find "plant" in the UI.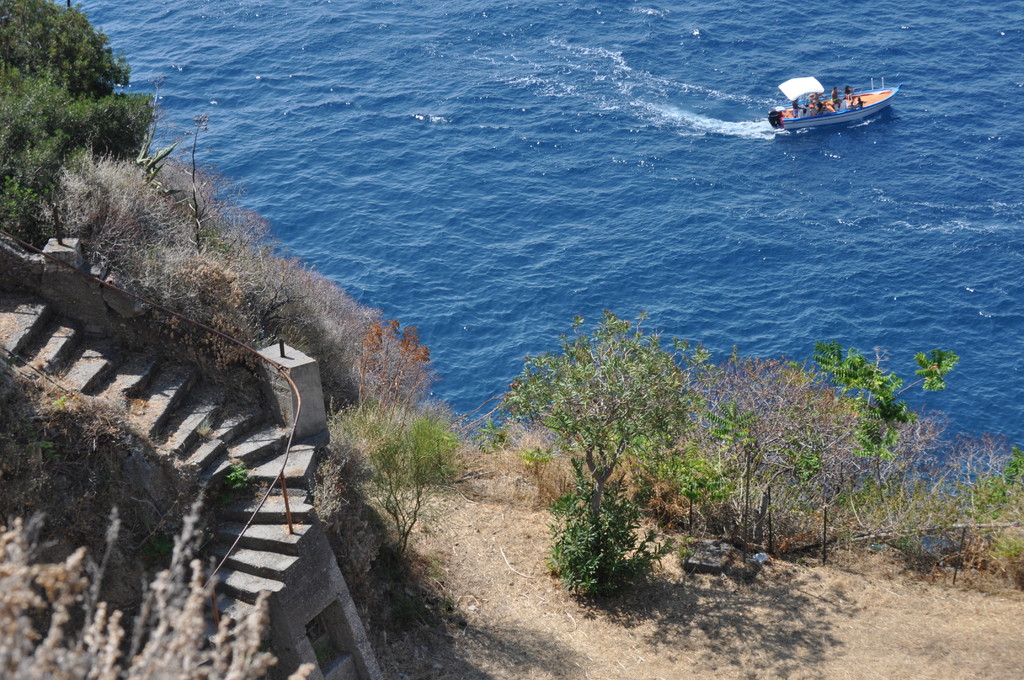
UI element at select_region(550, 476, 683, 605).
